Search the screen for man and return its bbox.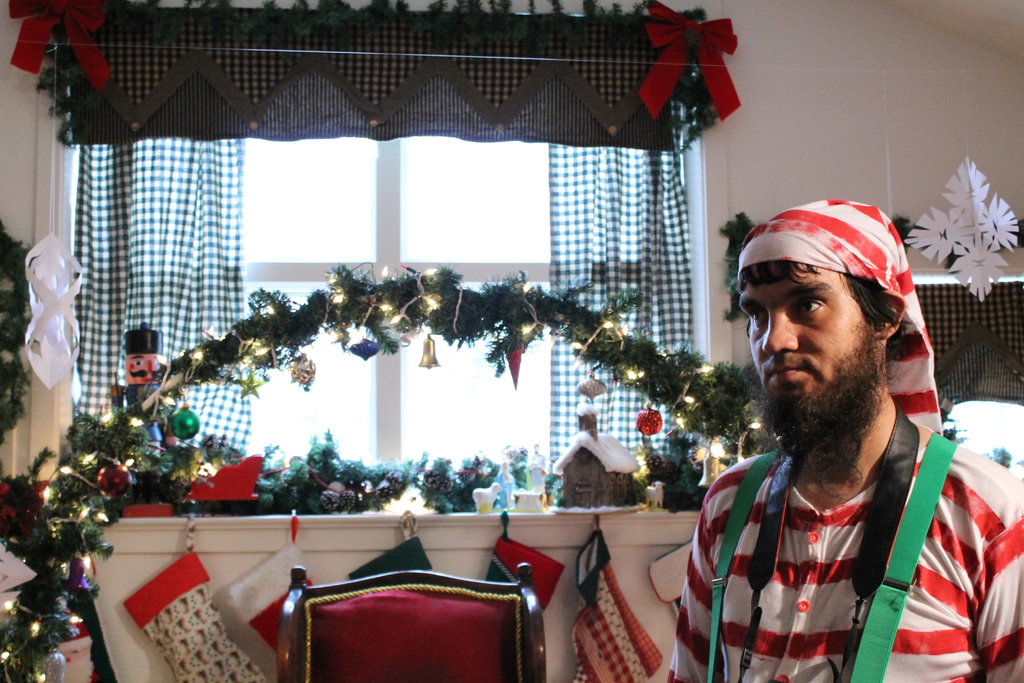
Found: (left=111, top=320, right=180, bottom=456).
